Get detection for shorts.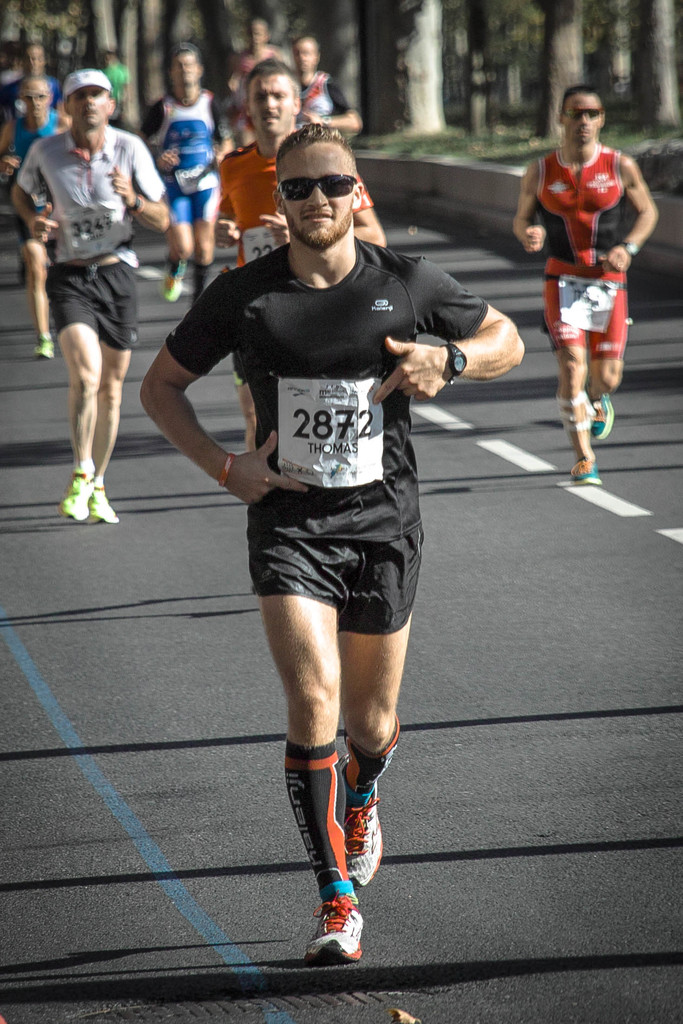
Detection: pyautogui.locateOnScreen(238, 504, 429, 616).
